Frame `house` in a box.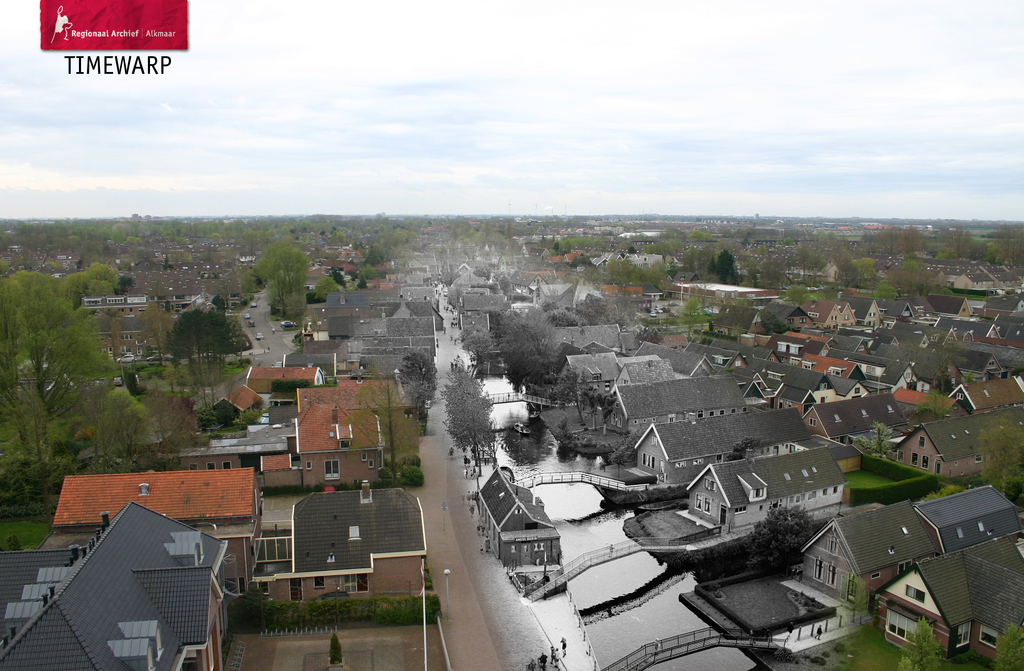
56/465/268/590.
